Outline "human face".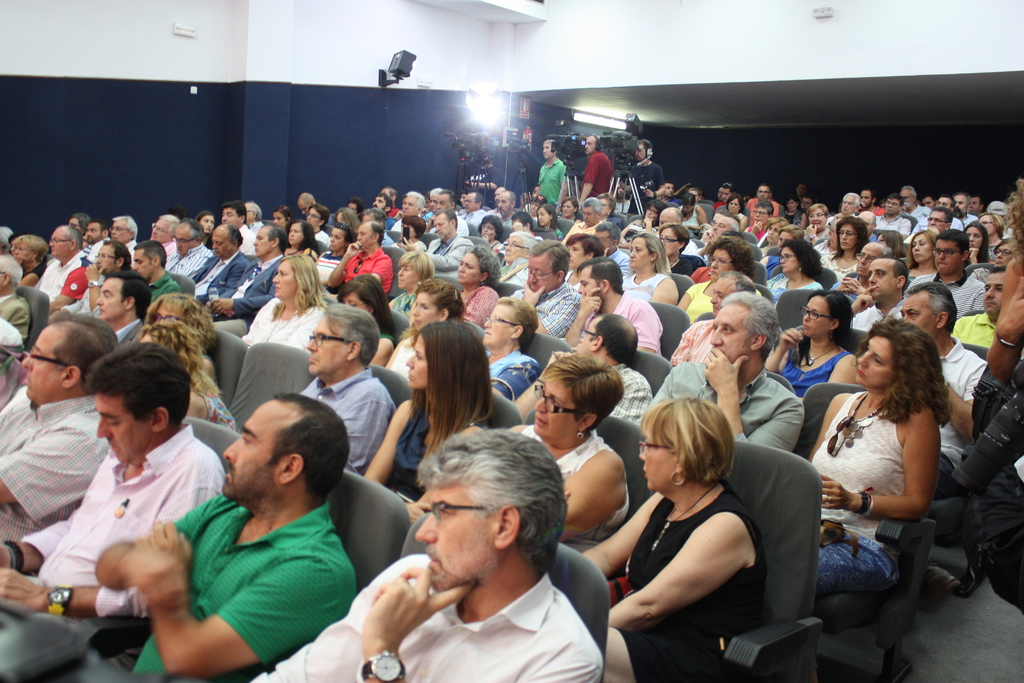
Outline: [568, 242, 586, 270].
